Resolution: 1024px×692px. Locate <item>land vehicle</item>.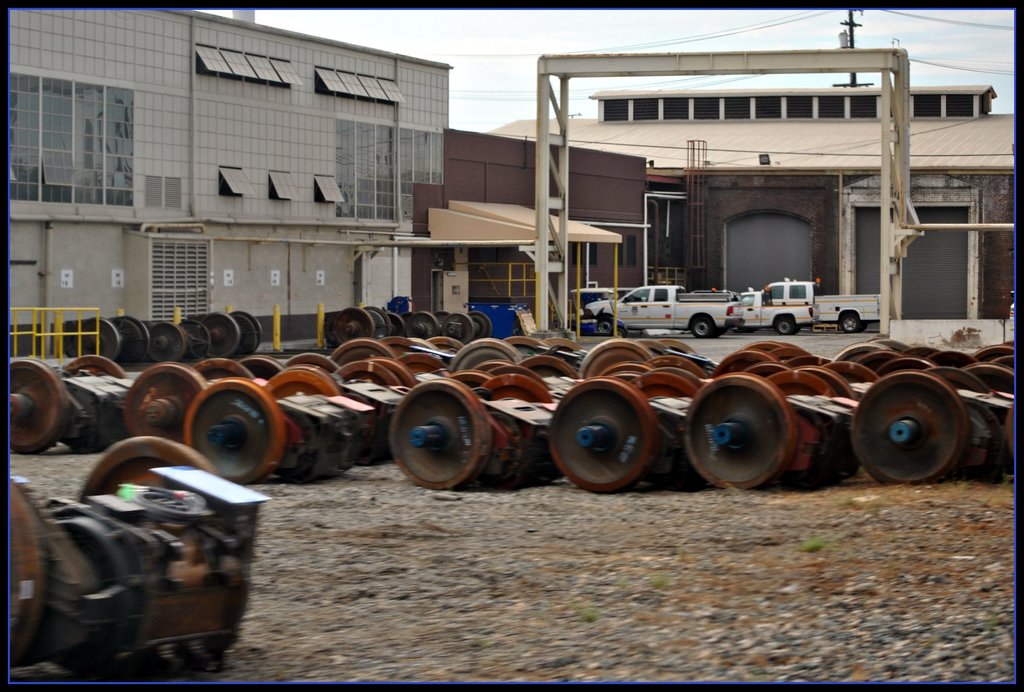
[left=745, top=278, right=881, bottom=334].
